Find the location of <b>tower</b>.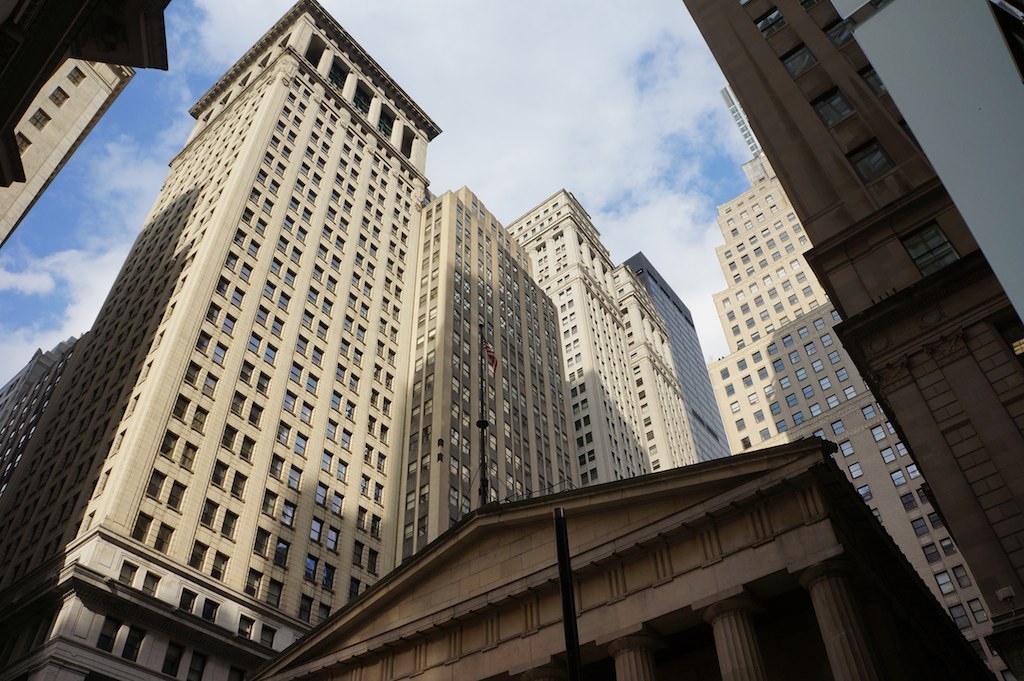
Location: 46/12/486/615.
